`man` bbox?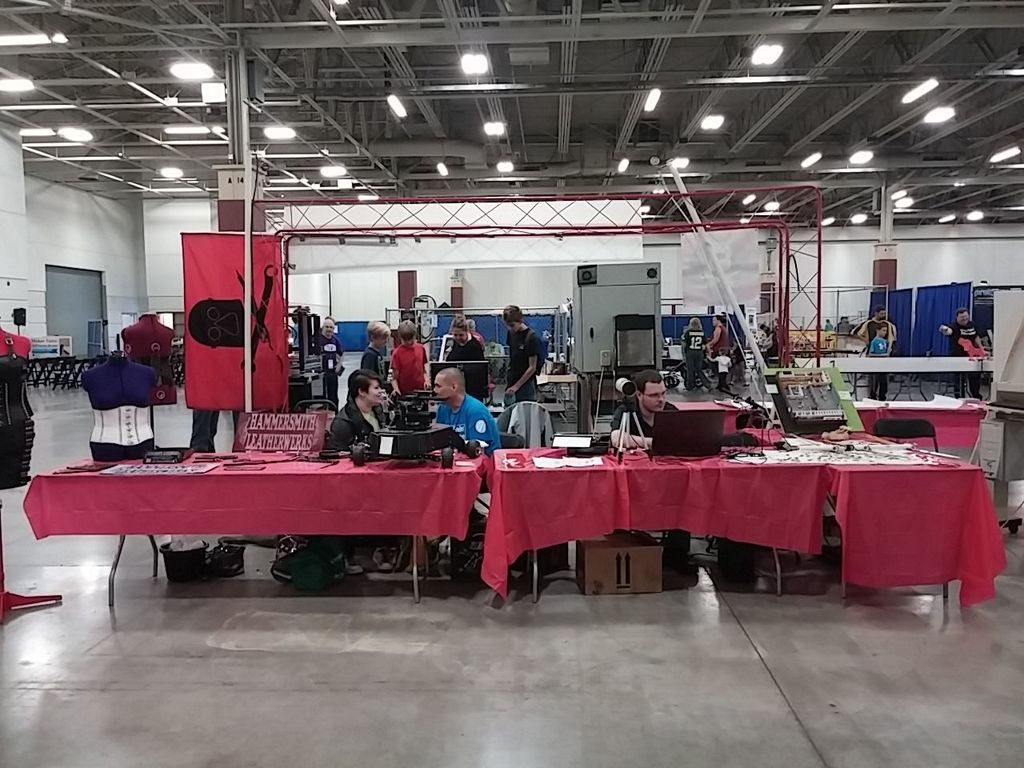
BBox(705, 317, 728, 378)
